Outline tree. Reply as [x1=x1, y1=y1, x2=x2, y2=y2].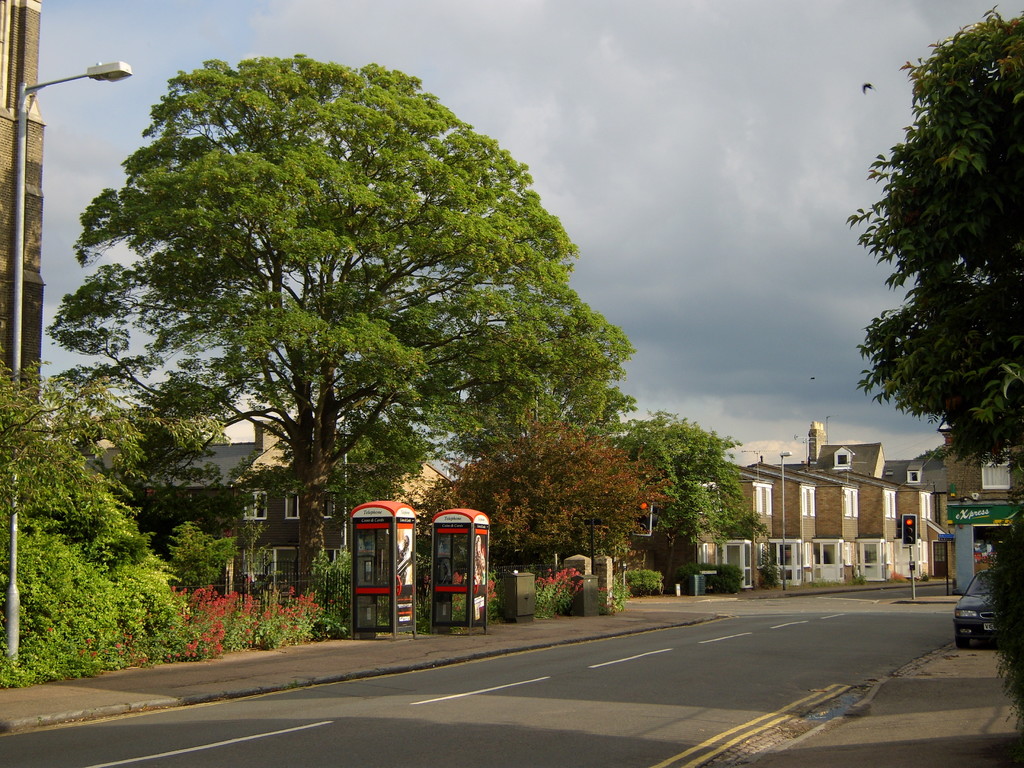
[x1=612, y1=406, x2=742, y2=595].
